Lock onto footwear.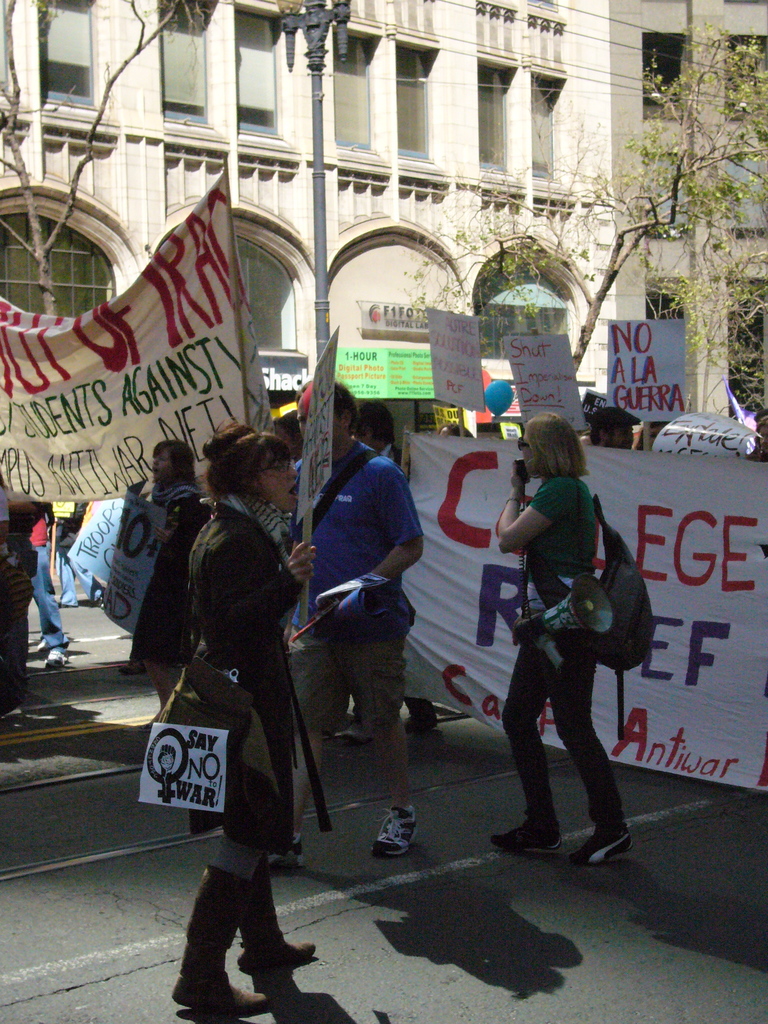
Locked: [484,823,563,841].
